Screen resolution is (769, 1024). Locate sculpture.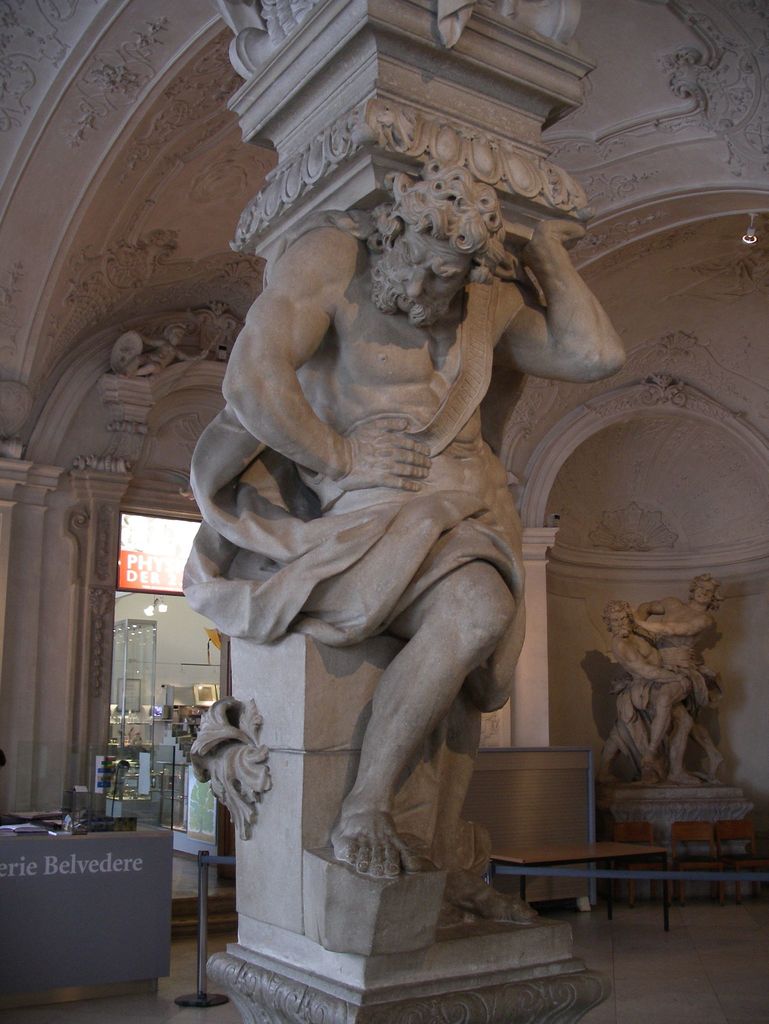
(175,86,595,964).
